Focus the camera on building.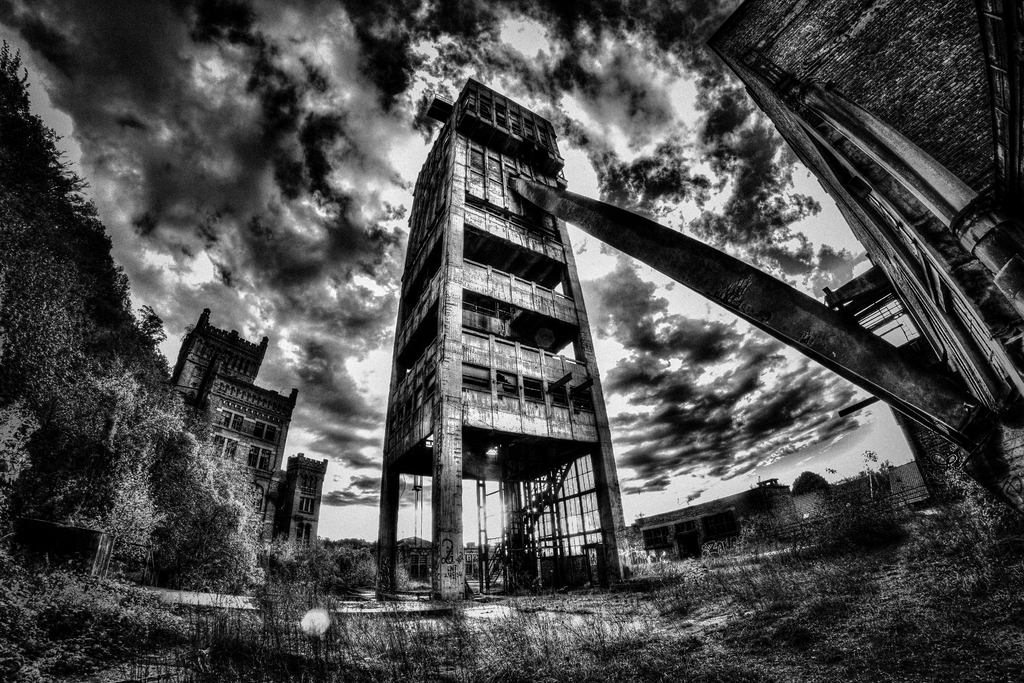
Focus region: detection(636, 473, 797, 570).
